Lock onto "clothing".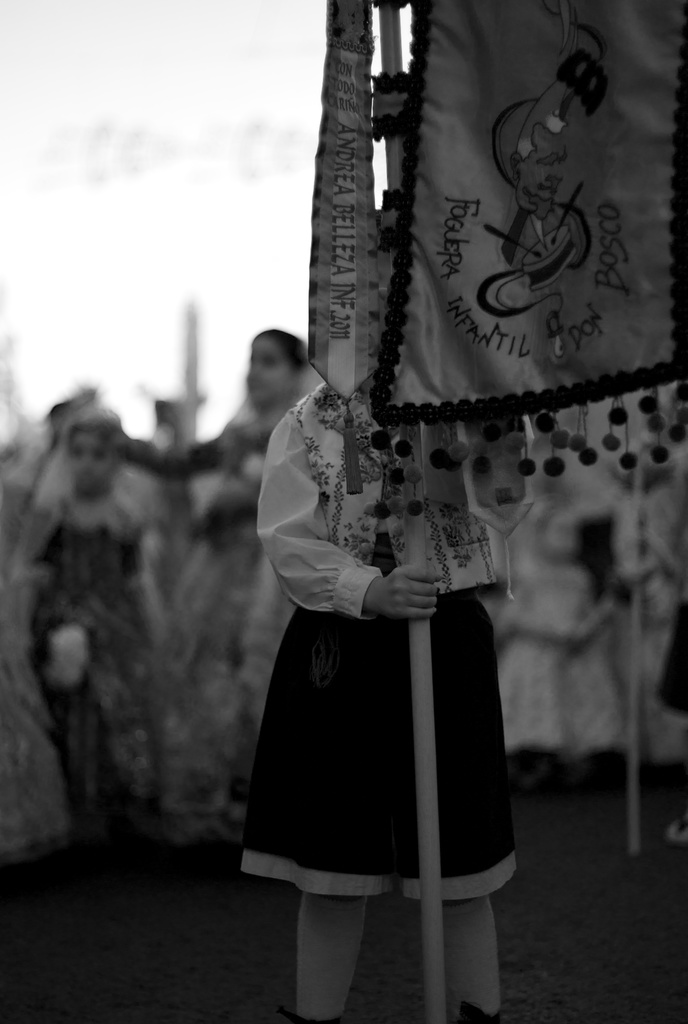
Locked: rect(10, 355, 204, 904).
